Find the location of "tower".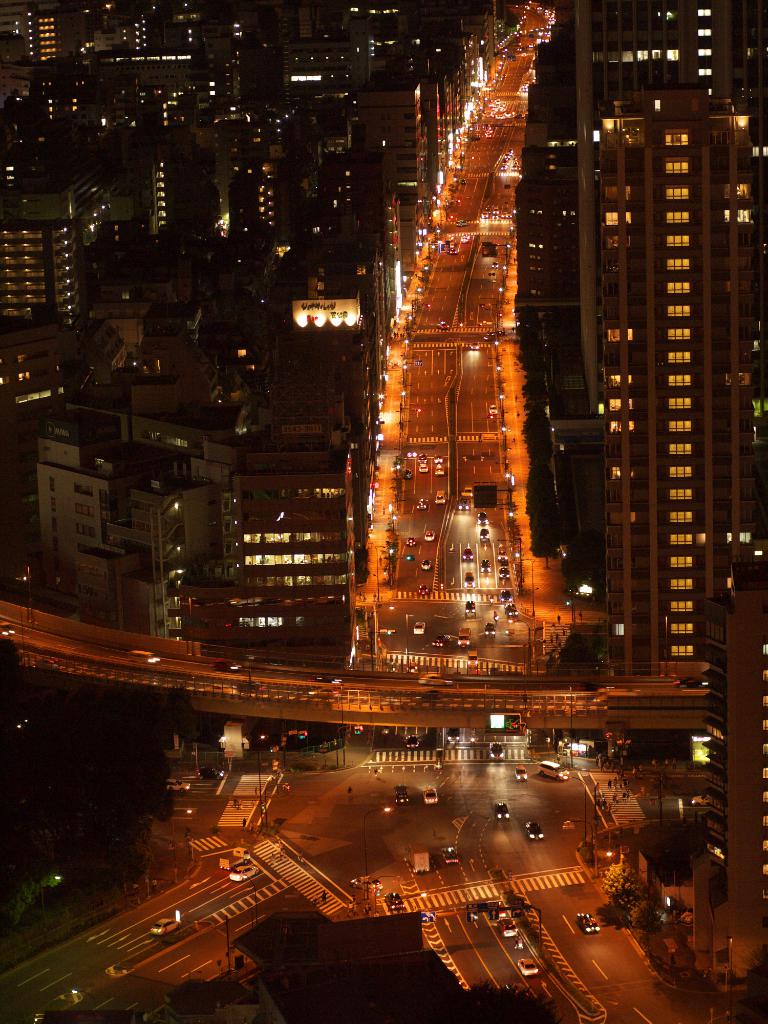
Location: Rect(527, 0, 748, 764).
